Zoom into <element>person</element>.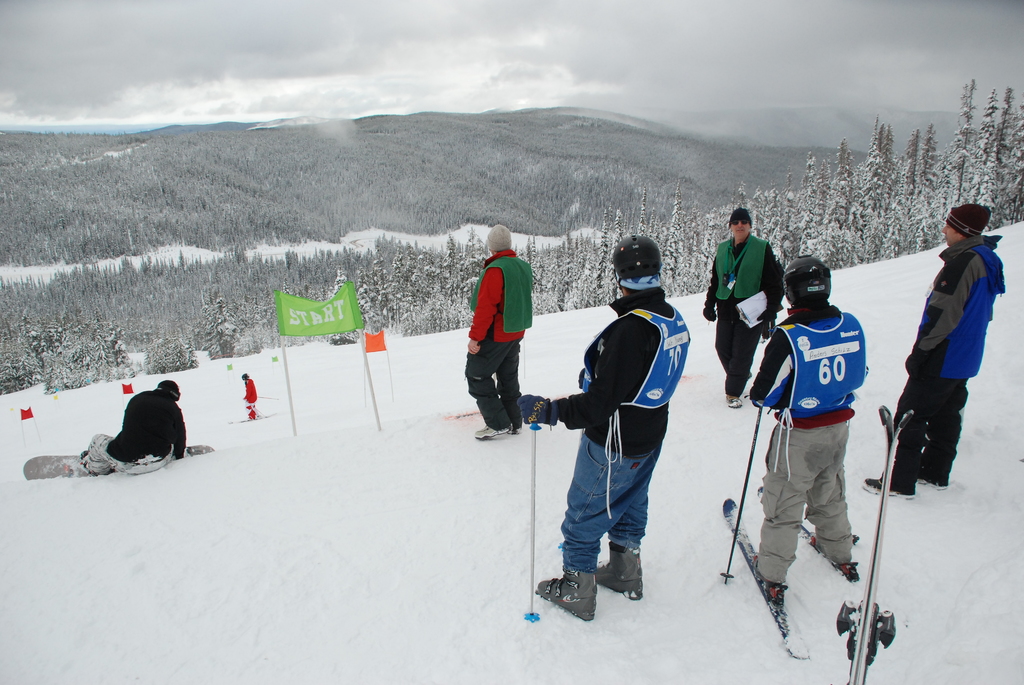
Zoom target: [516,230,691,621].
